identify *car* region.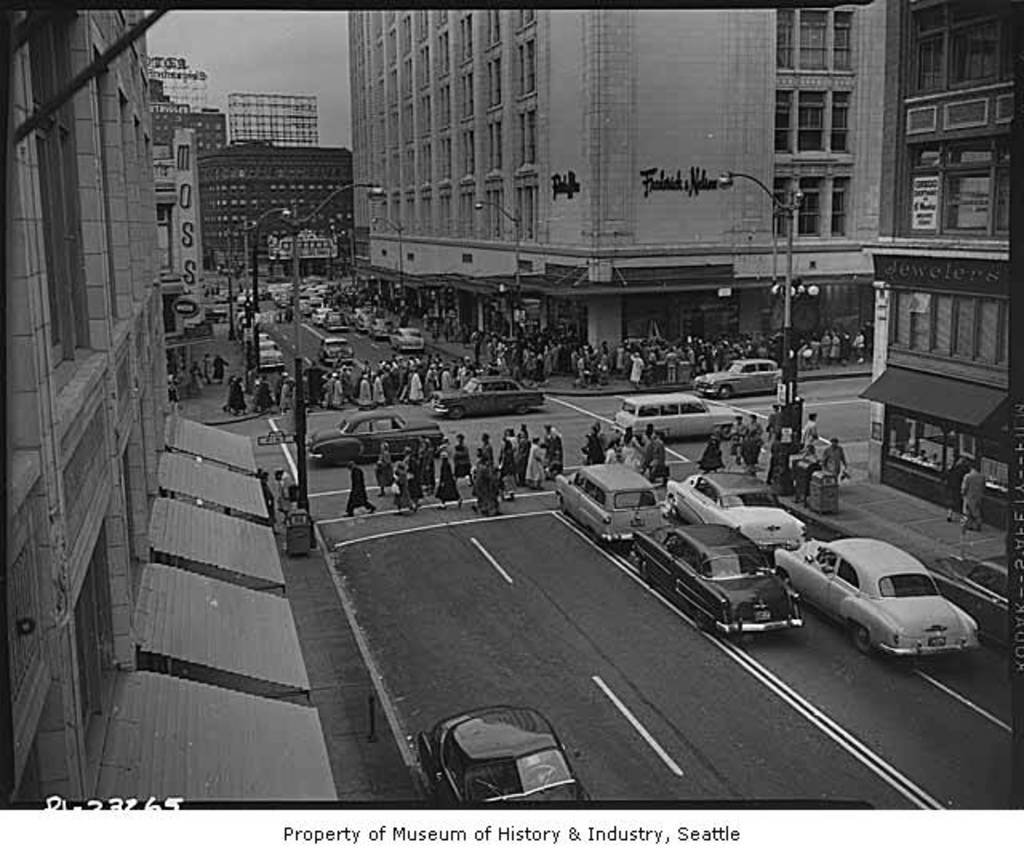
Region: box=[418, 706, 590, 802].
